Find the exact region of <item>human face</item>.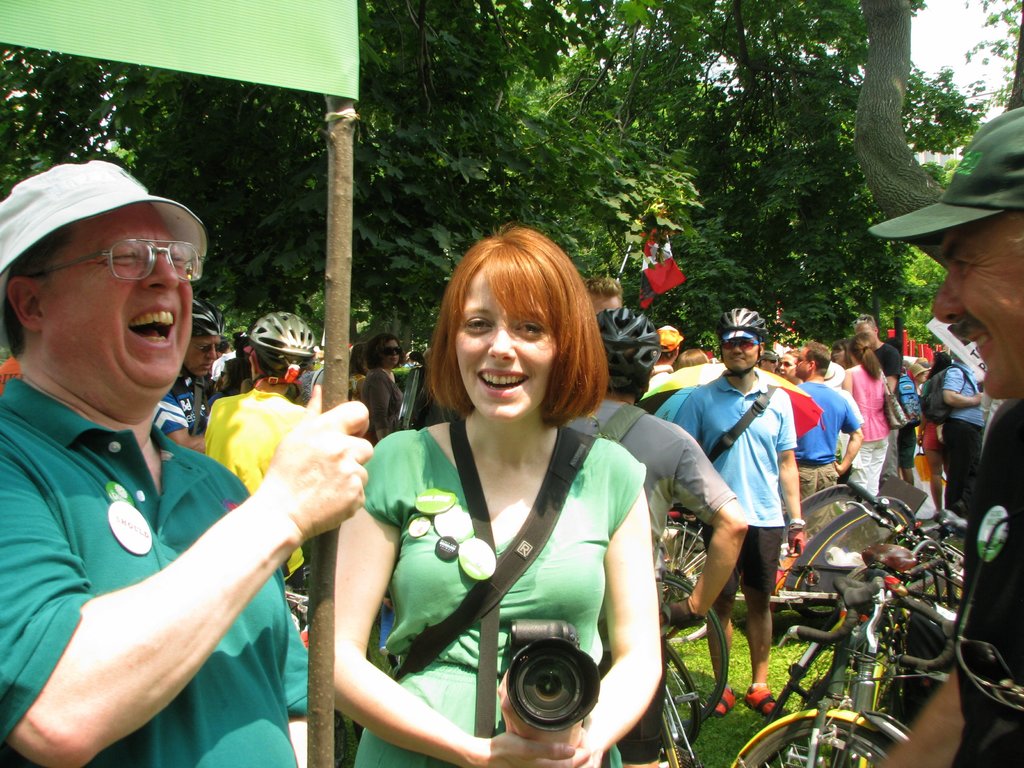
Exact region: bbox=(452, 267, 559, 423).
